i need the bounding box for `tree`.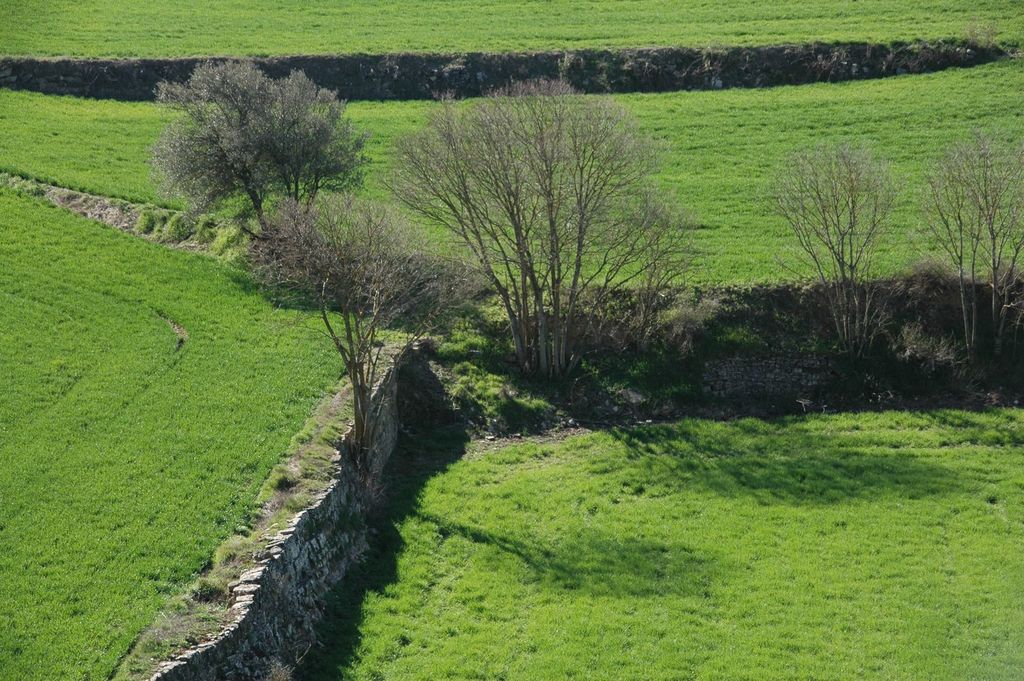
Here it is: 410, 70, 685, 403.
